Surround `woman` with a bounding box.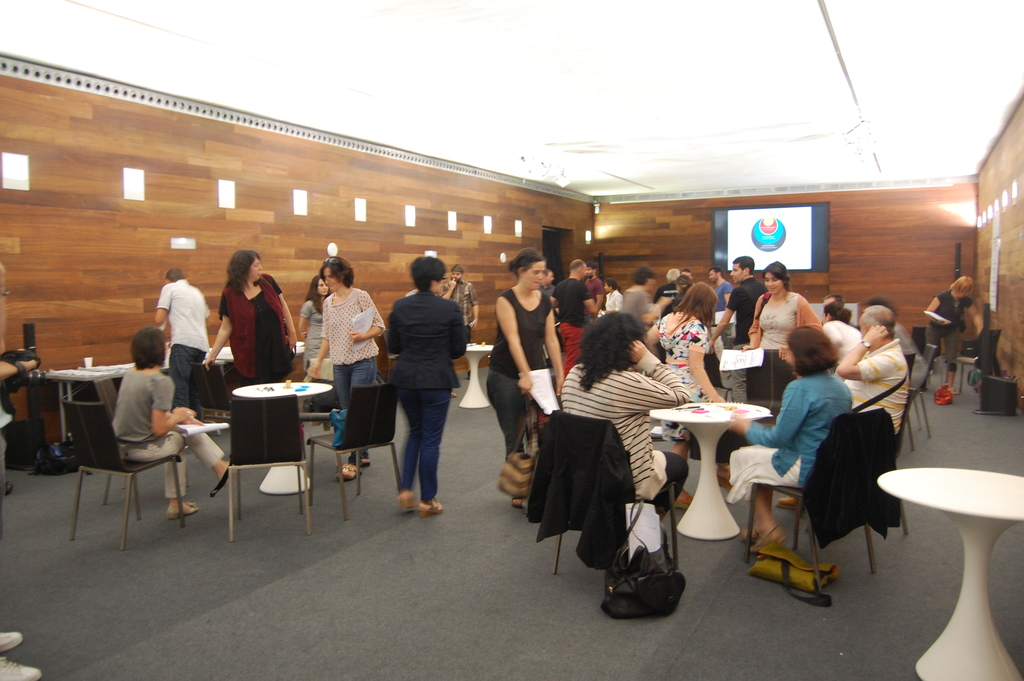
detection(308, 256, 385, 481).
